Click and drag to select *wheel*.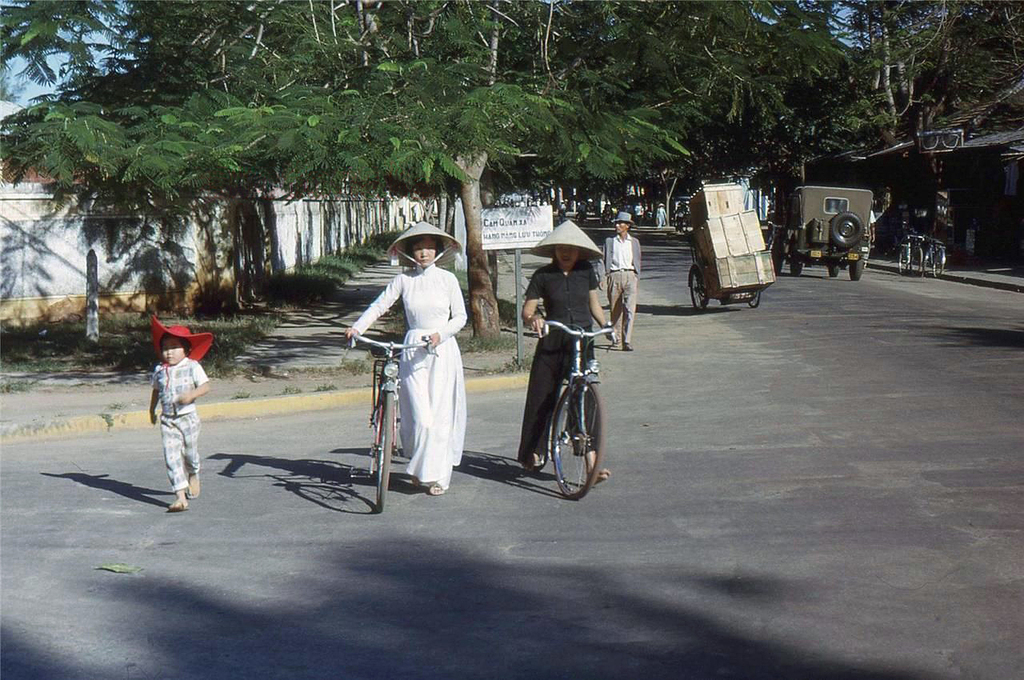
Selection: locate(830, 211, 862, 247).
